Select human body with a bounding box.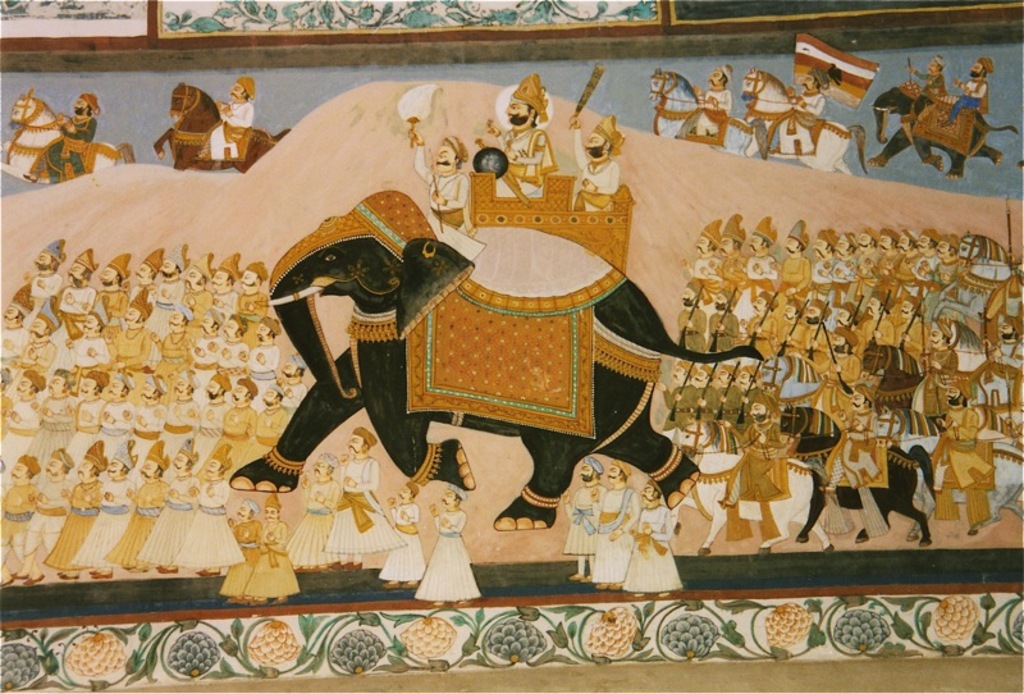
bbox=(669, 284, 703, 346).
